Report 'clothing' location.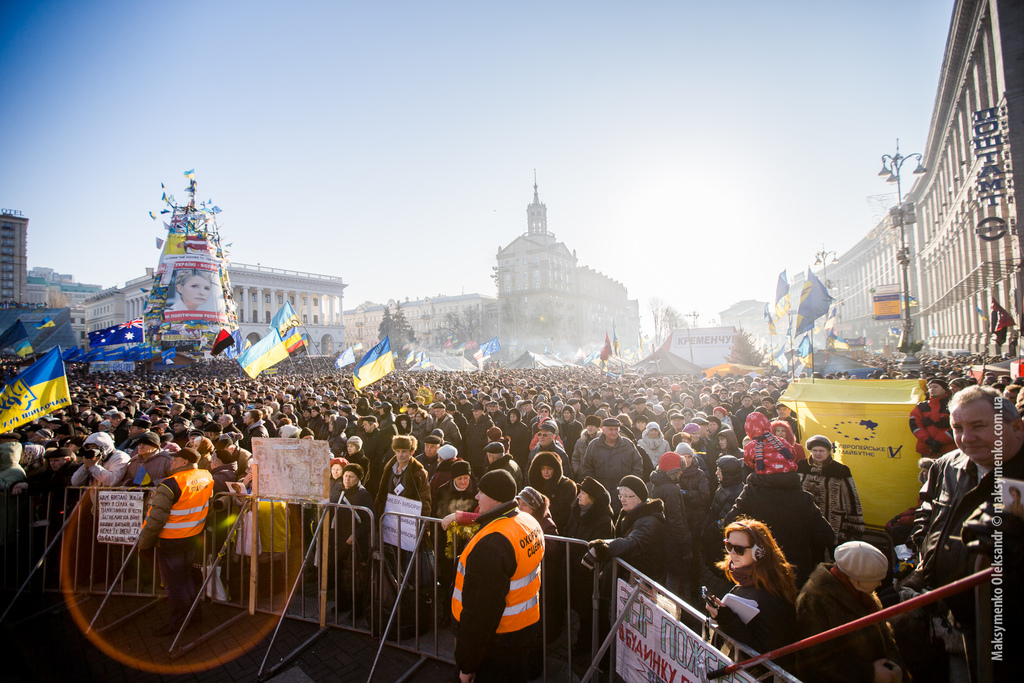
Report: 167/425/201/436.
